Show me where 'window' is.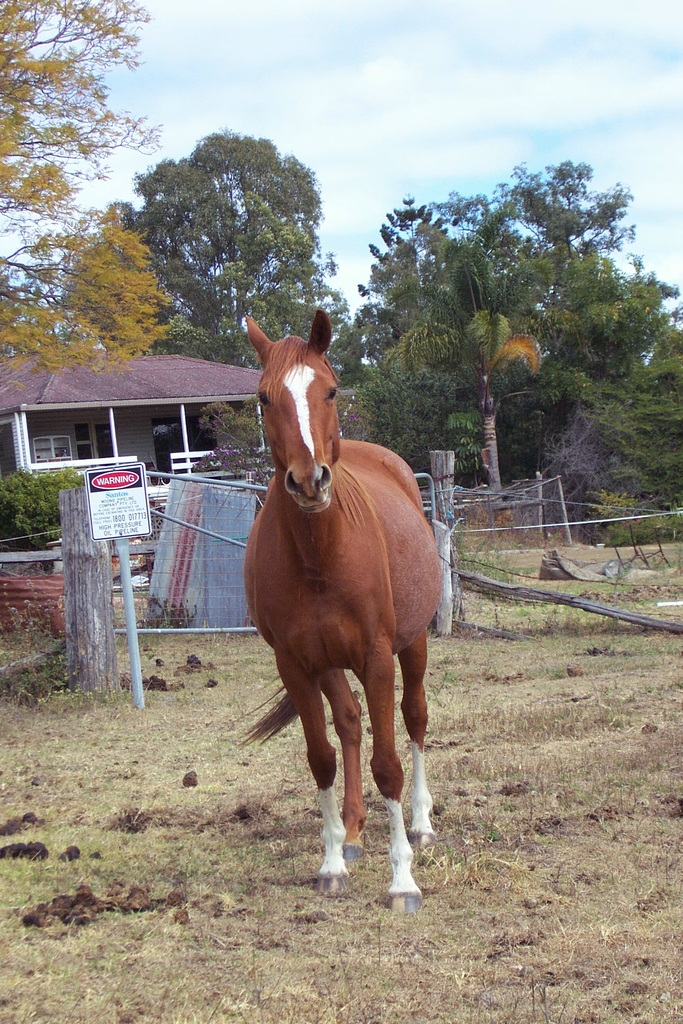
'window' is at Rect(98, 429, 111, 459).
